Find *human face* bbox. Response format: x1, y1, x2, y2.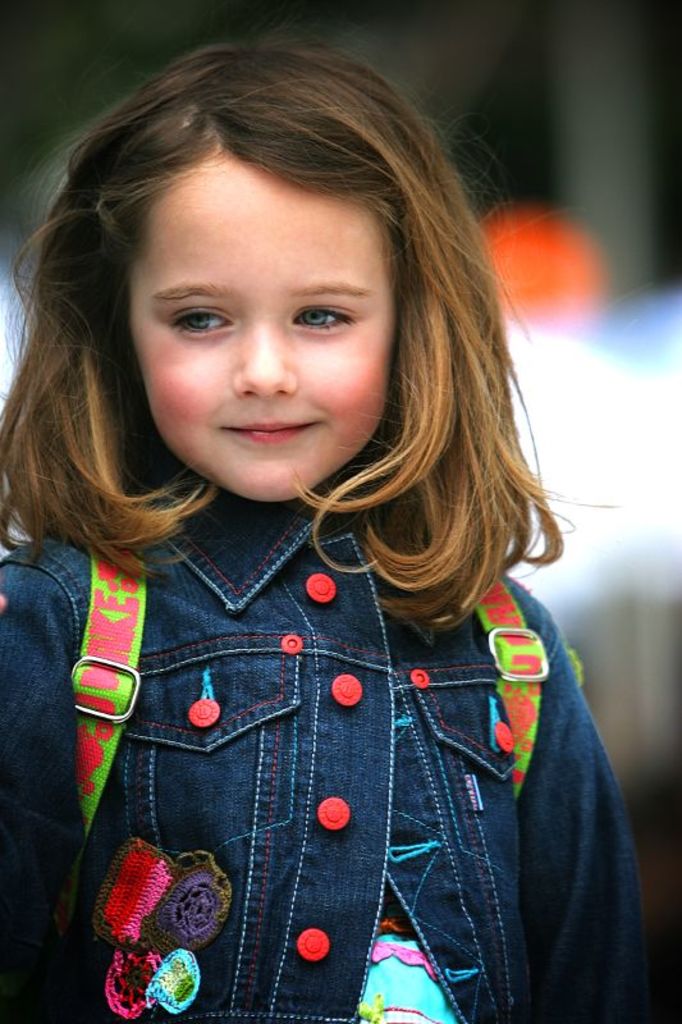
122, 155, 425, 492.
